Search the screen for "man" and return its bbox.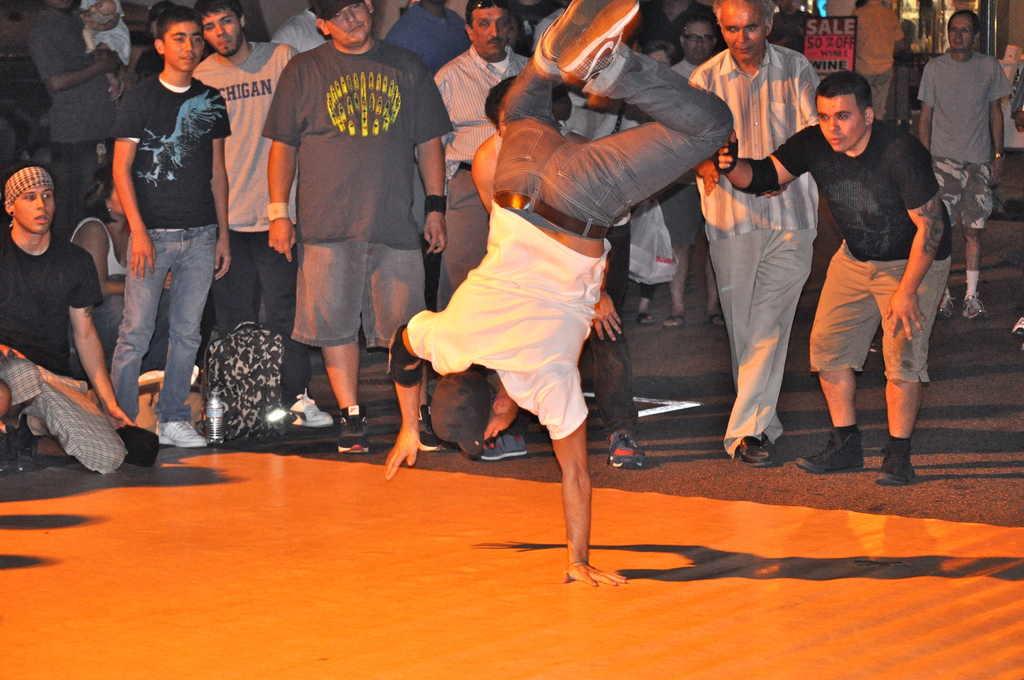
Found: bbox(270, 0, 330, 60).
